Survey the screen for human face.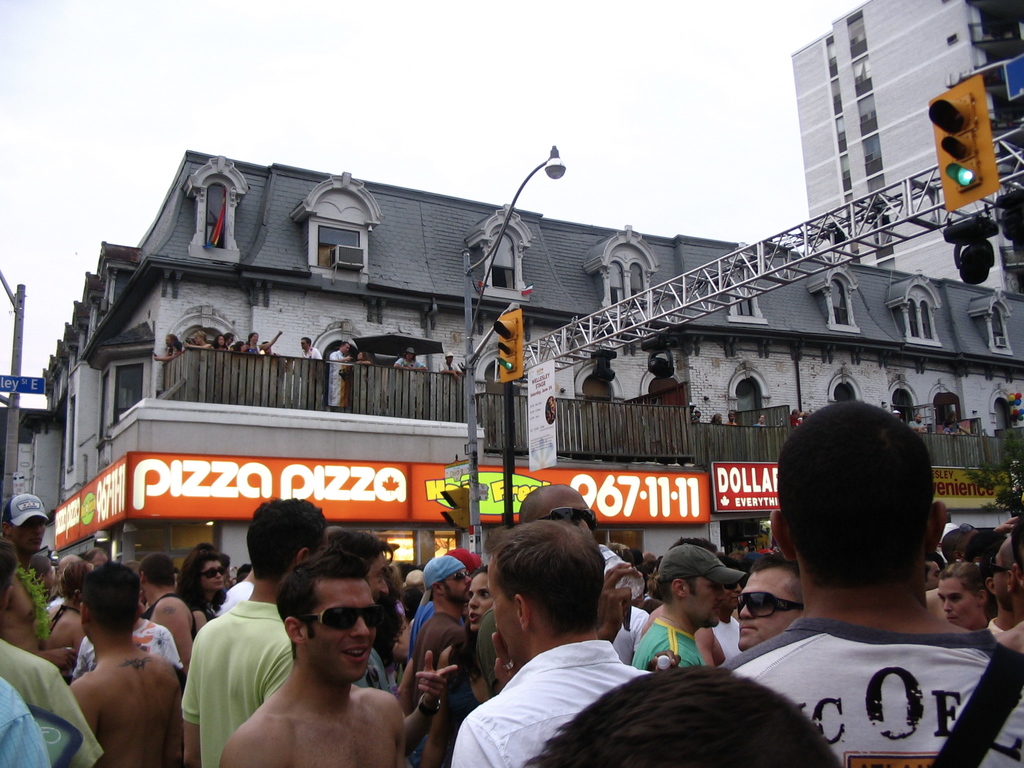
Survey found: 301/577/376/685.
